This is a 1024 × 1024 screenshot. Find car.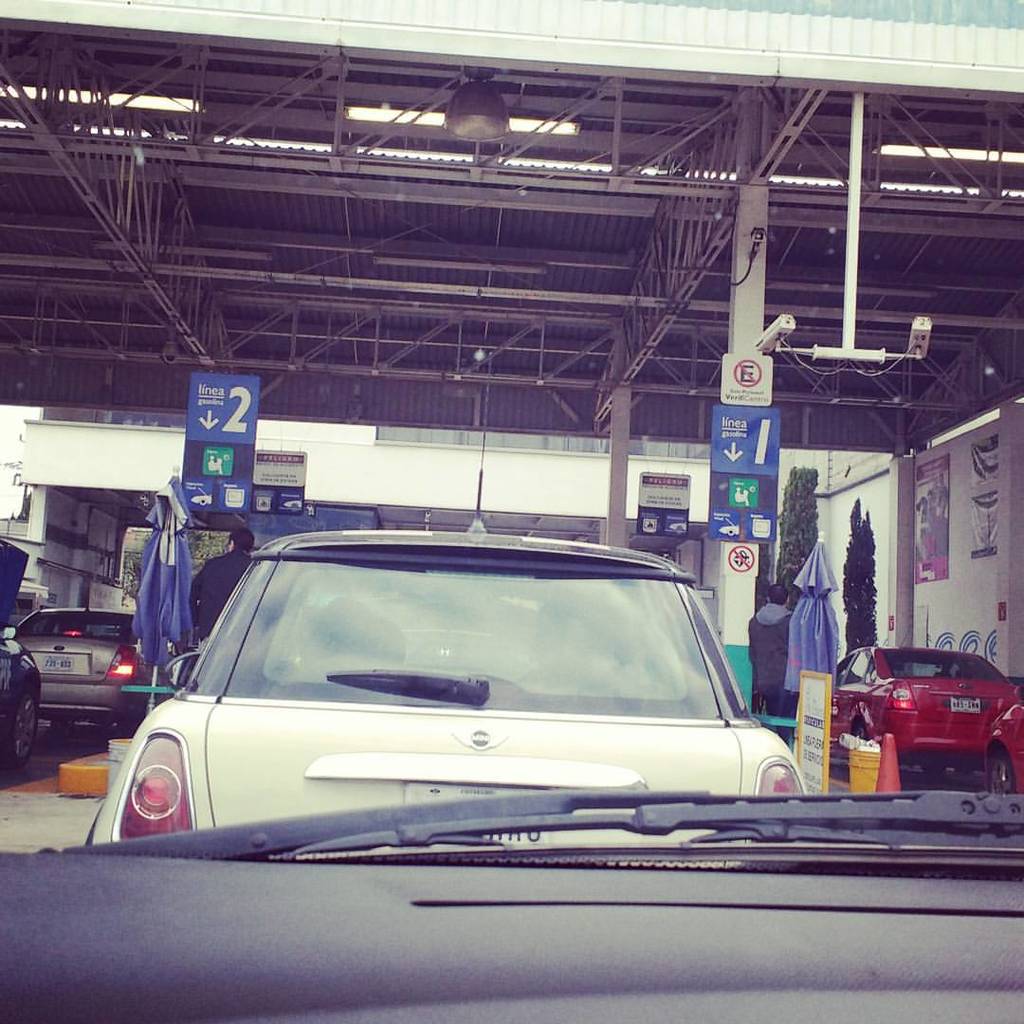
Bounding box: <box>86,466,826,850</box>.
